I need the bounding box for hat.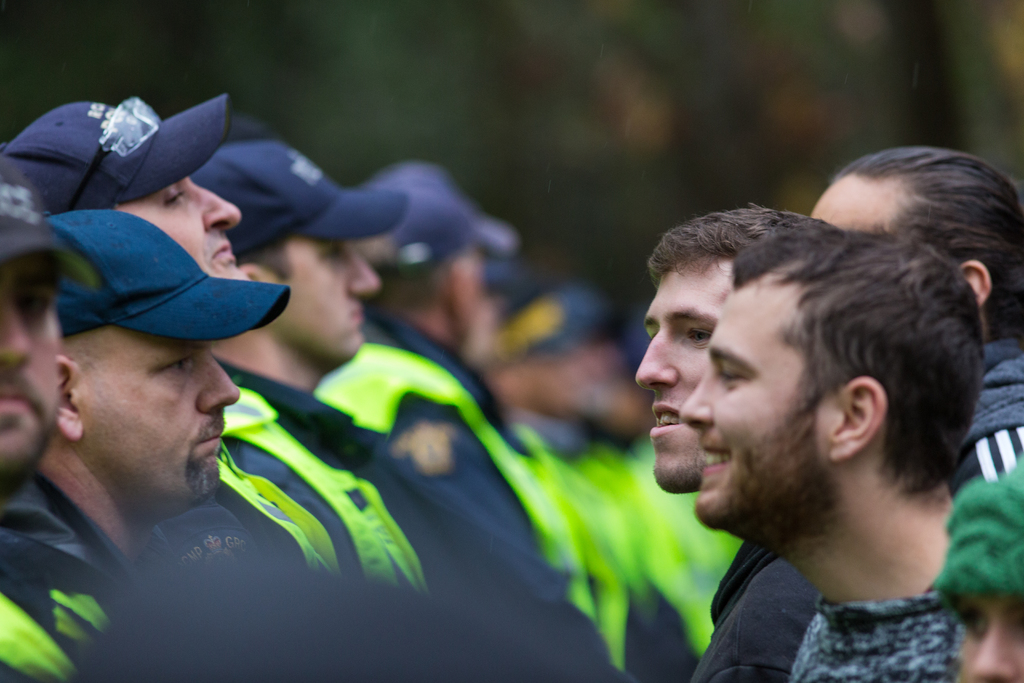
Here it is: Rect(189, 137, 409, 254).
